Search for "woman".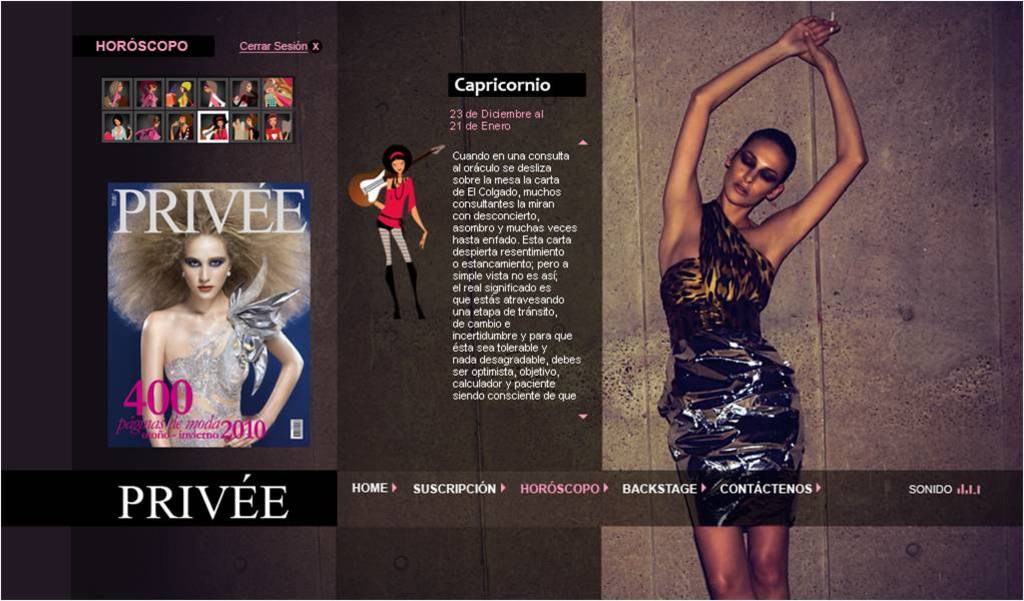
Found at x1=107 y1=180 x2=315 y2=450.
